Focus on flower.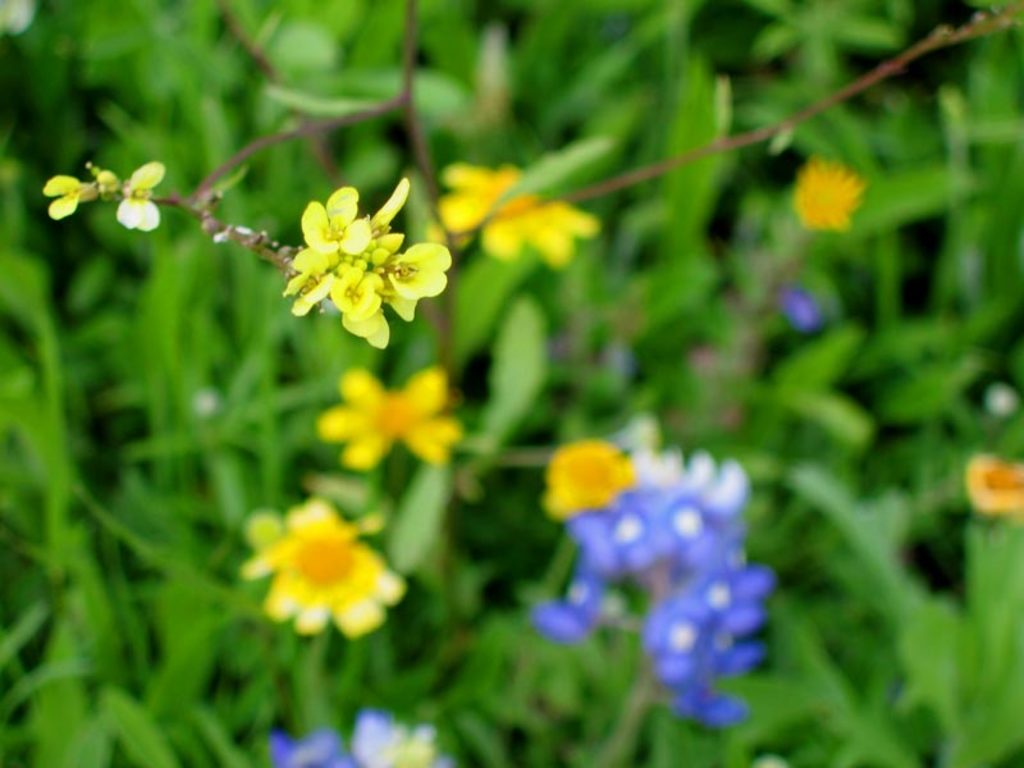
Focused at bbox(84, 161, 118, 187).
